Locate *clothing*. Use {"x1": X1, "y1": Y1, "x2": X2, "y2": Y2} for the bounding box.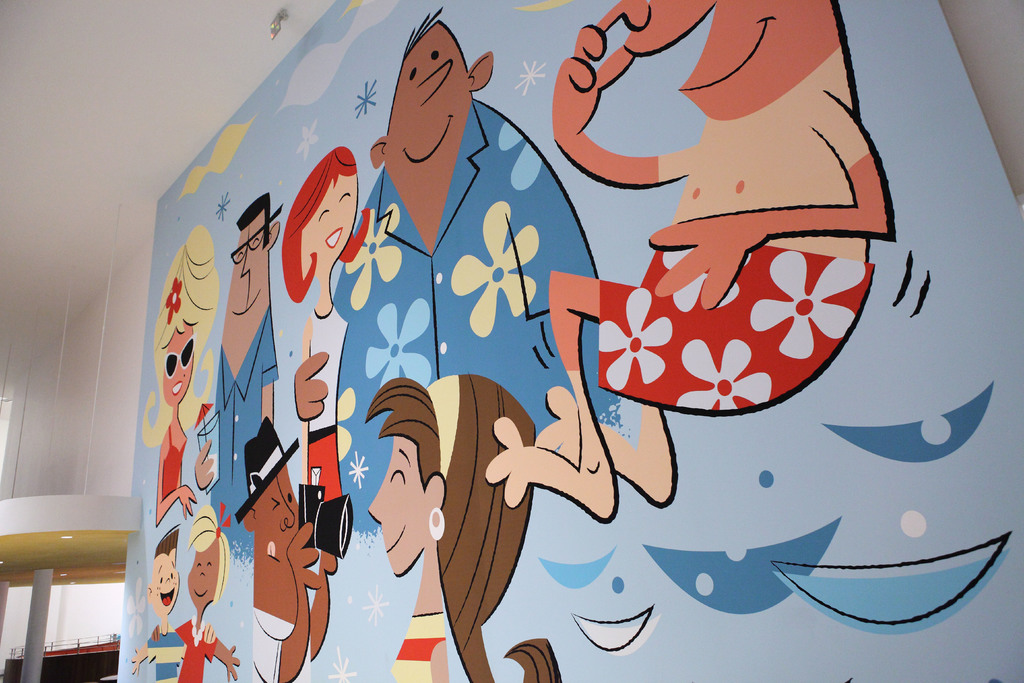
{"x1": 600, "y1": 230, "x2": 871, "y2": 423}.
